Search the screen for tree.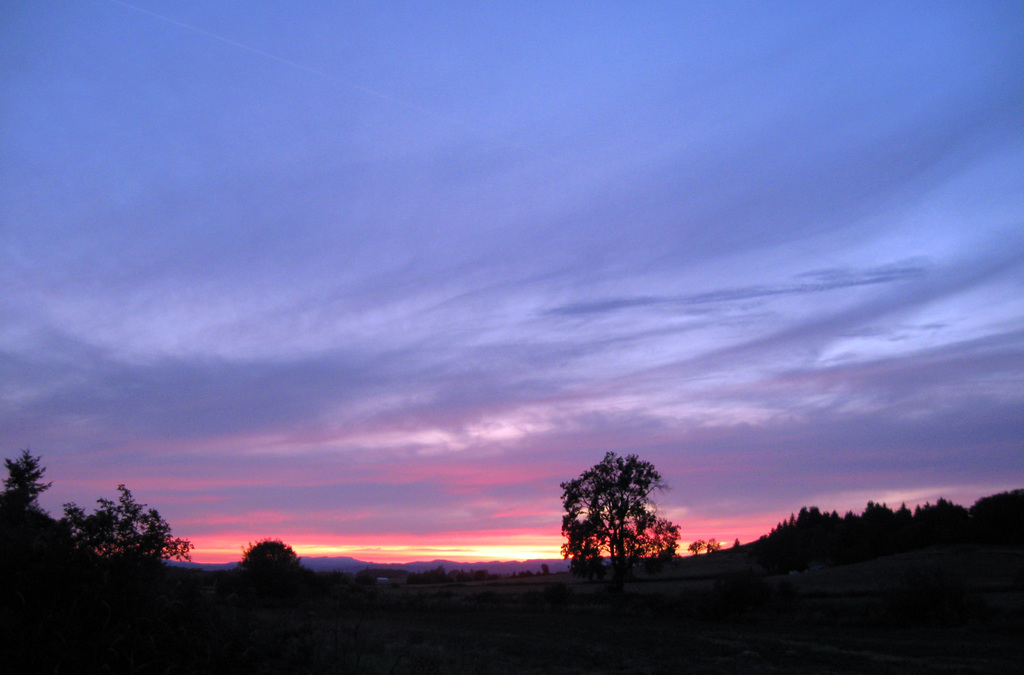
Found at [left=236, top=533, right=309, bottom=587].
